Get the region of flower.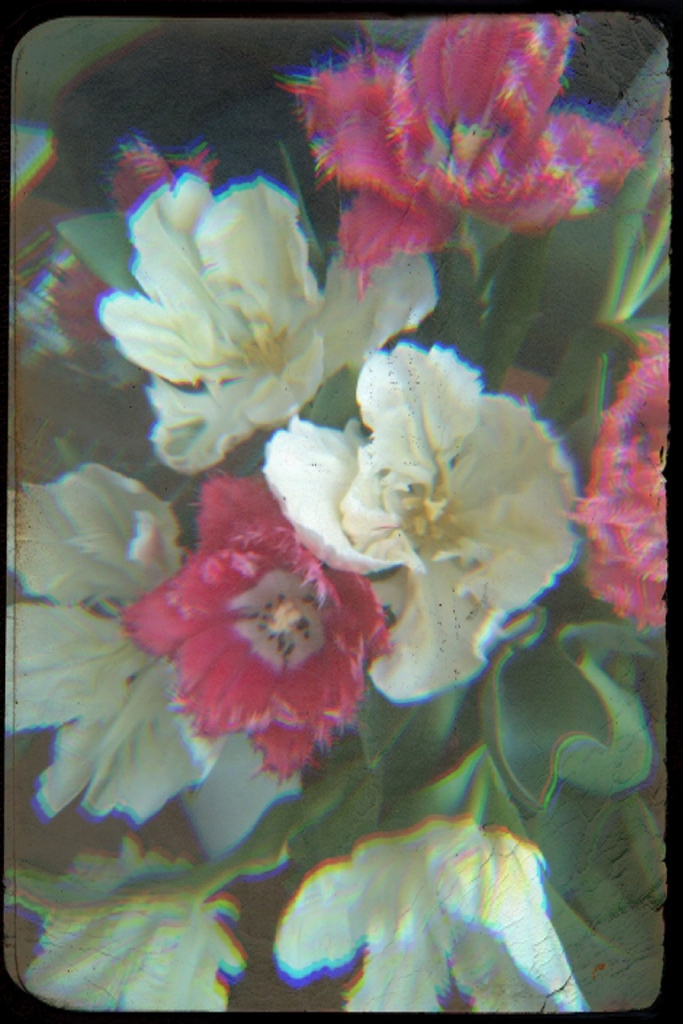
pyautogui.locateOnScreen(7, 459, 225, 828).
